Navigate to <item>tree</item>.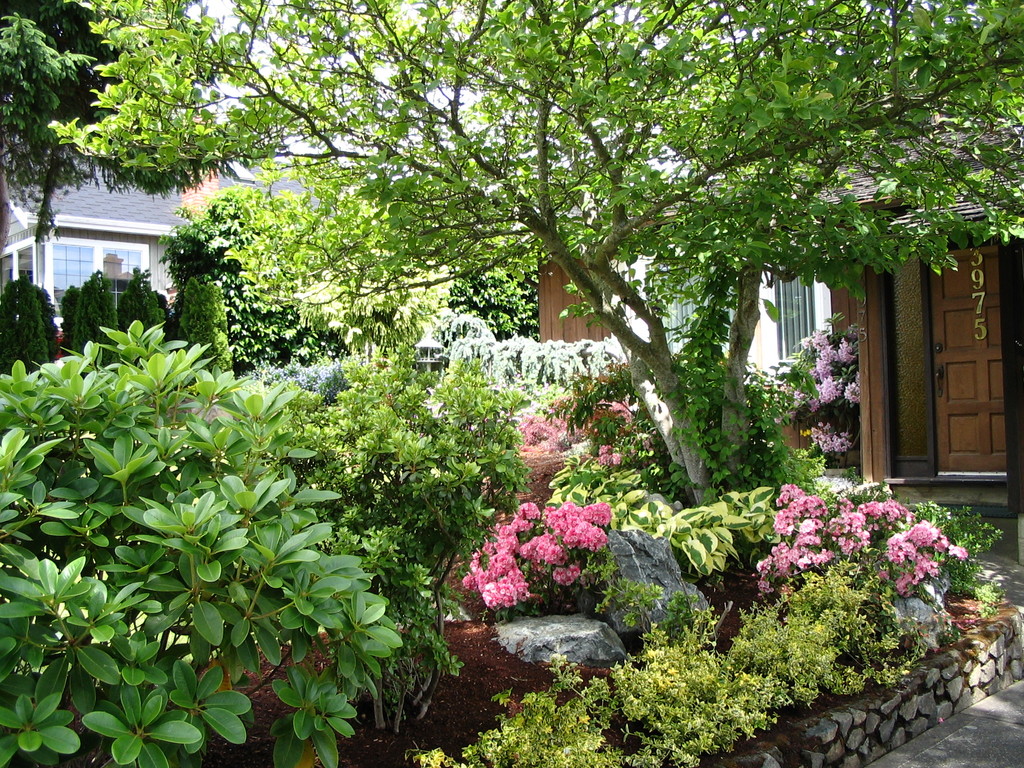
Navigation target: bbox=[0, 315, 465, 767].
